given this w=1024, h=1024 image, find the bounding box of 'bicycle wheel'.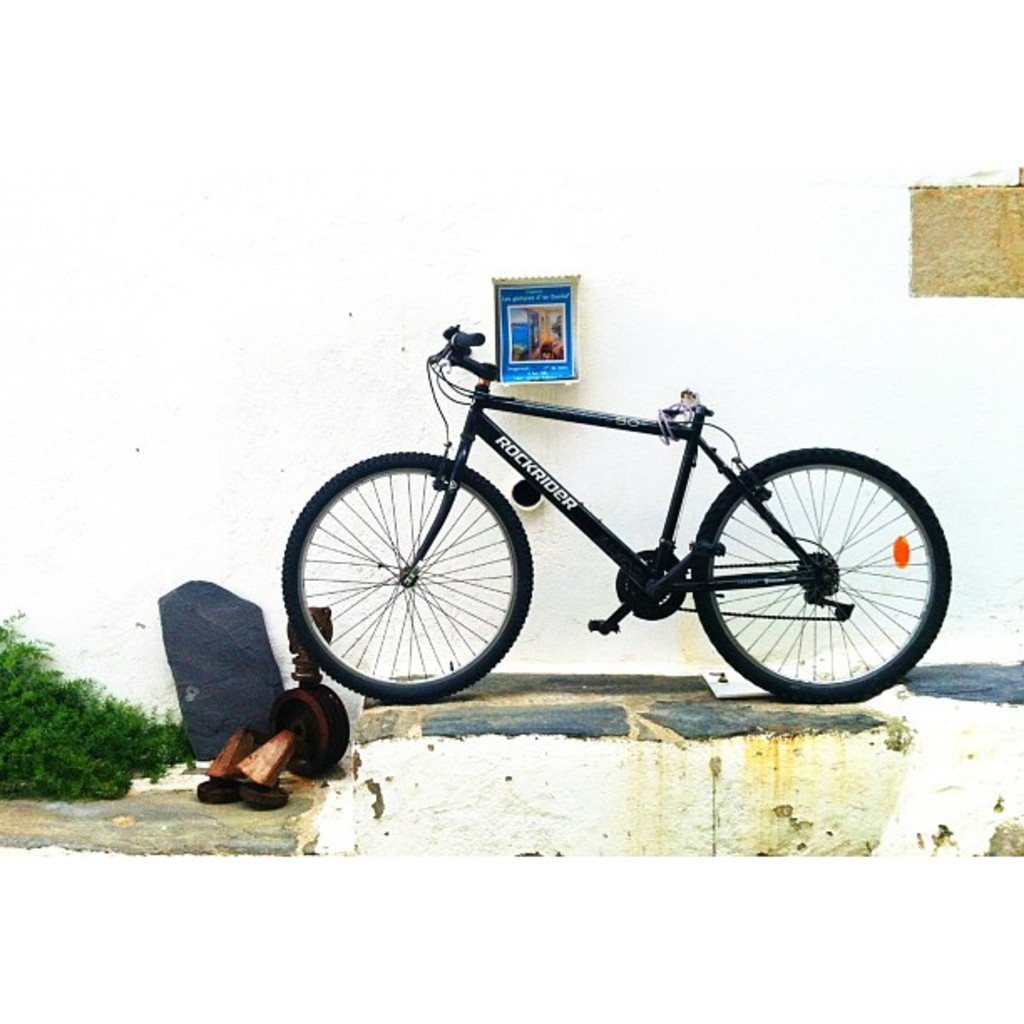
box=[281, 450, 529, 703].
